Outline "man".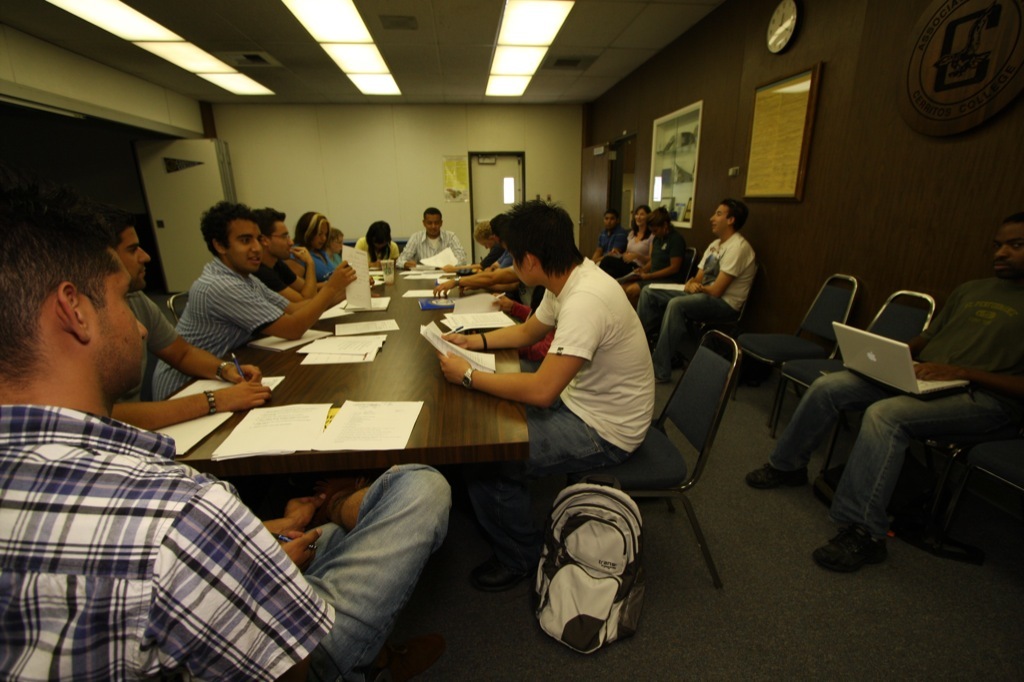
Outline: rect(0, 183, 453, 681).
